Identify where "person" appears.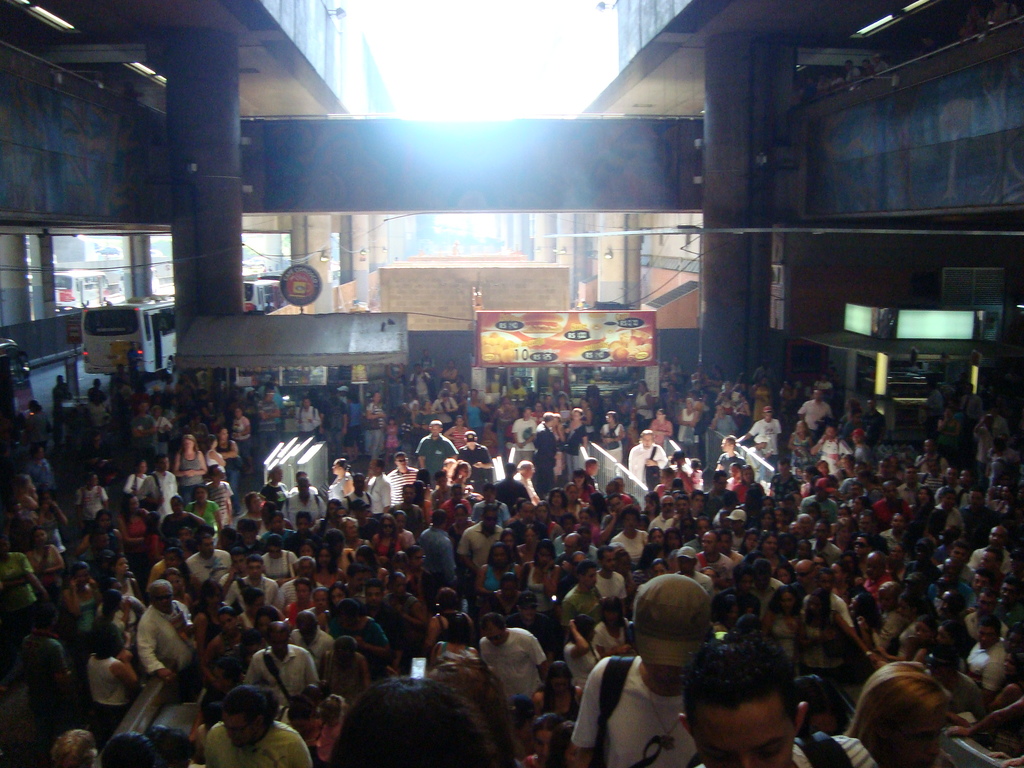
Appears at <region>559, 610, 607, 698</region>.
